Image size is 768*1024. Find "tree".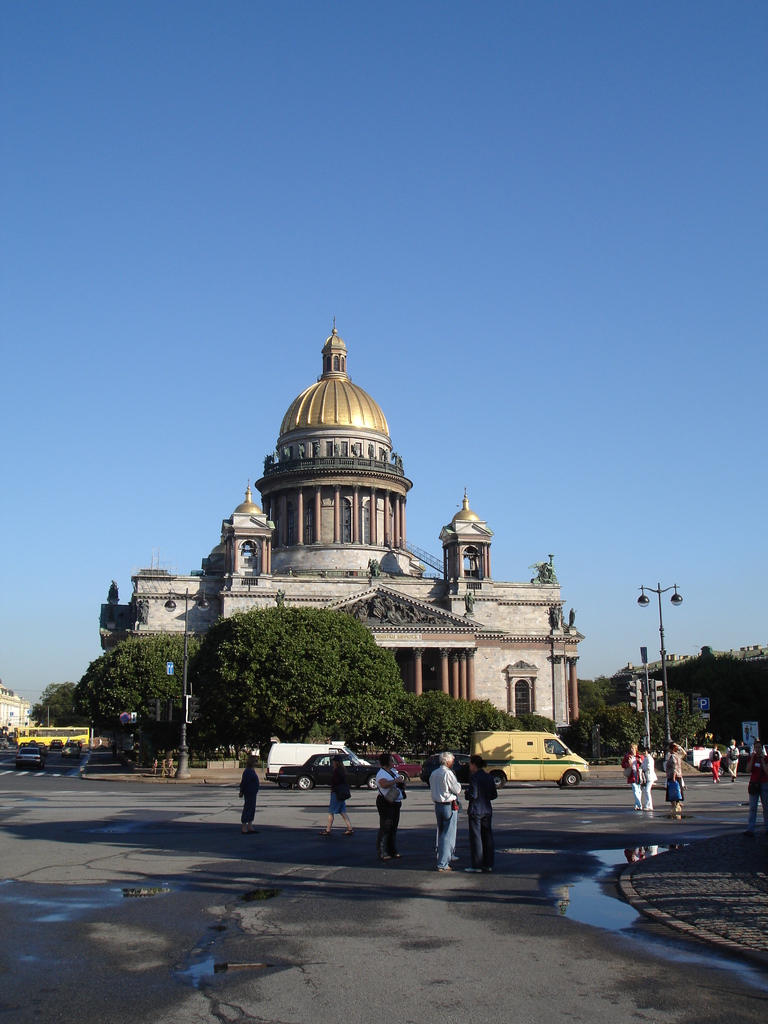
crop(74, 629, 200, 757).
